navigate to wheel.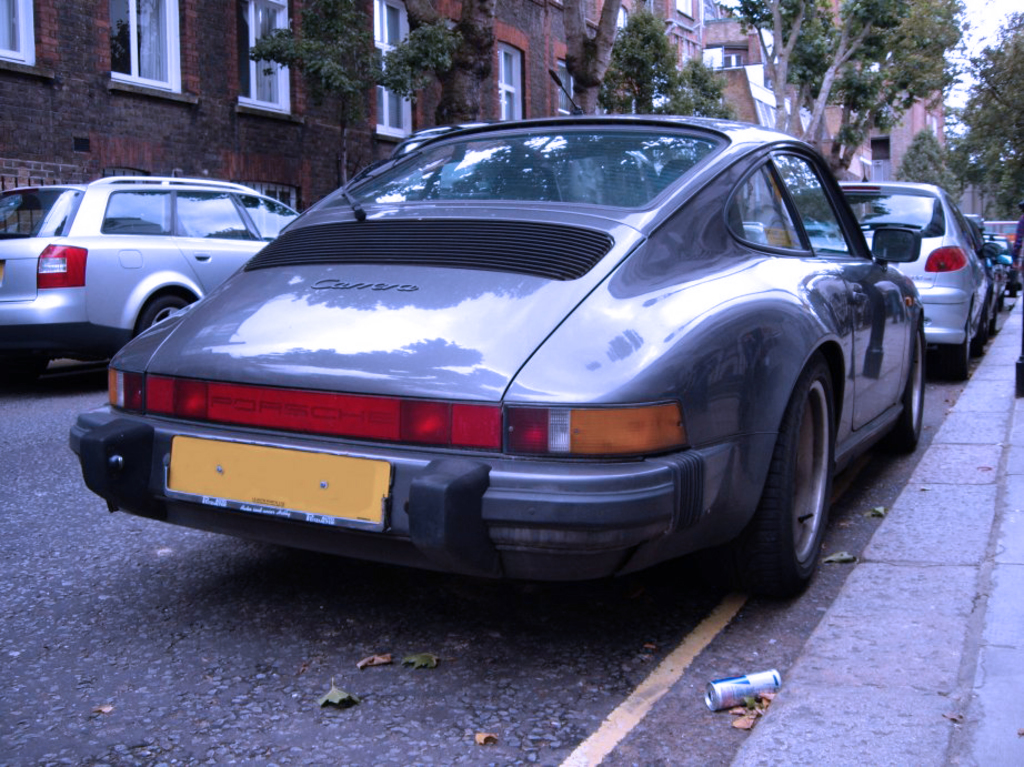
Navigation target: 731,340,849,605.
